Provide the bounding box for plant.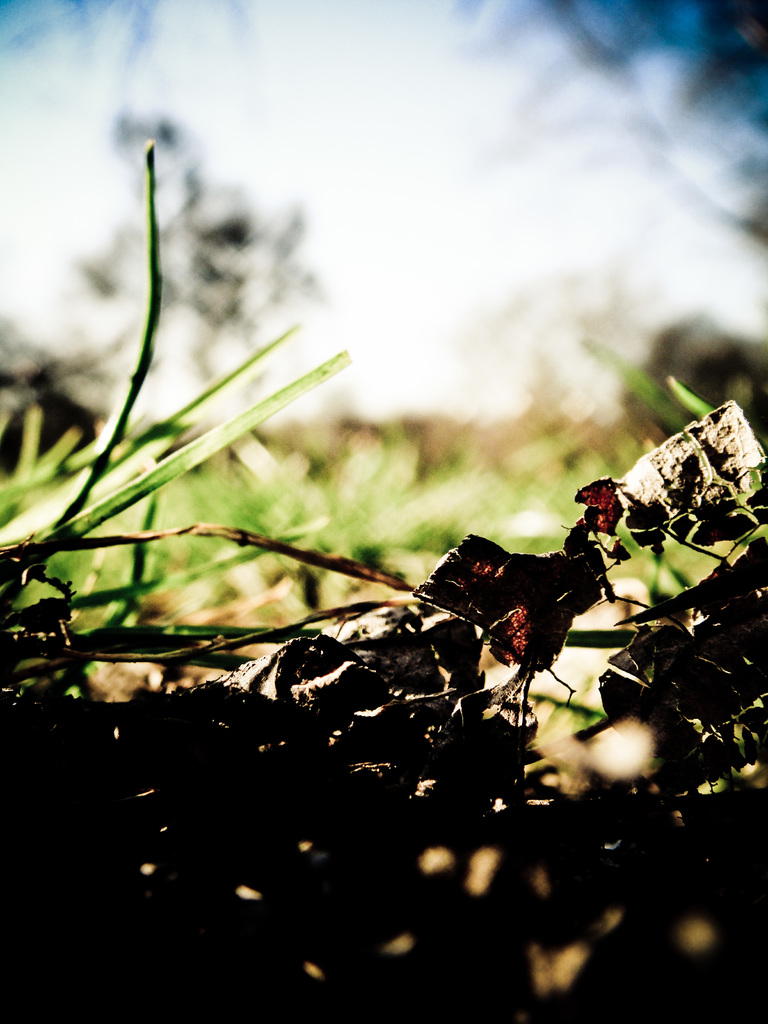
[left=0, top=140, right=767, bottom=1023].
